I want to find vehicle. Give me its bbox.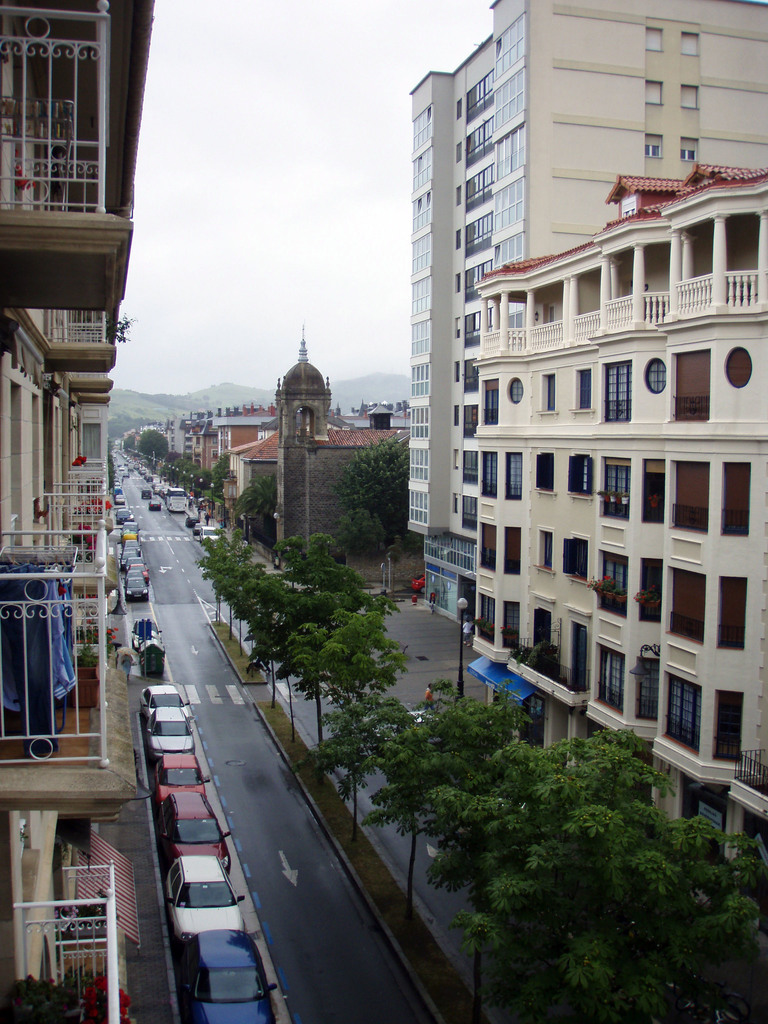
(x1=183, y1=512, x2=198, y2=528).
